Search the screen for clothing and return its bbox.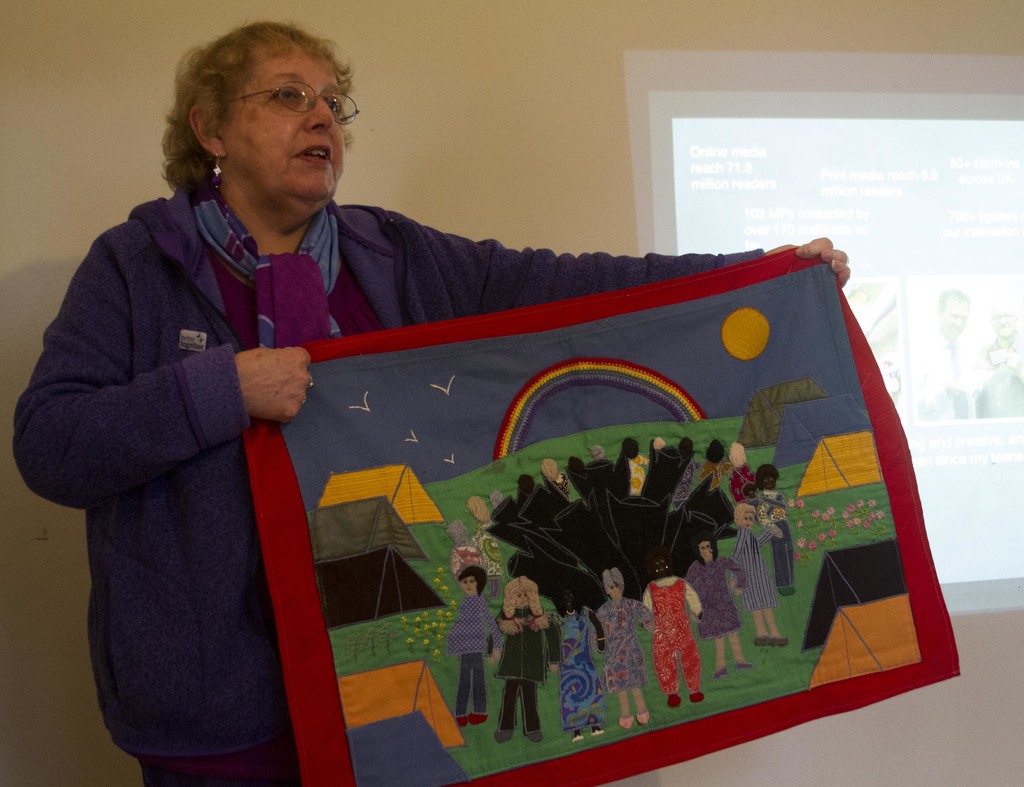
Found: [x1=13, y1=188, x2=765, y2=760].
